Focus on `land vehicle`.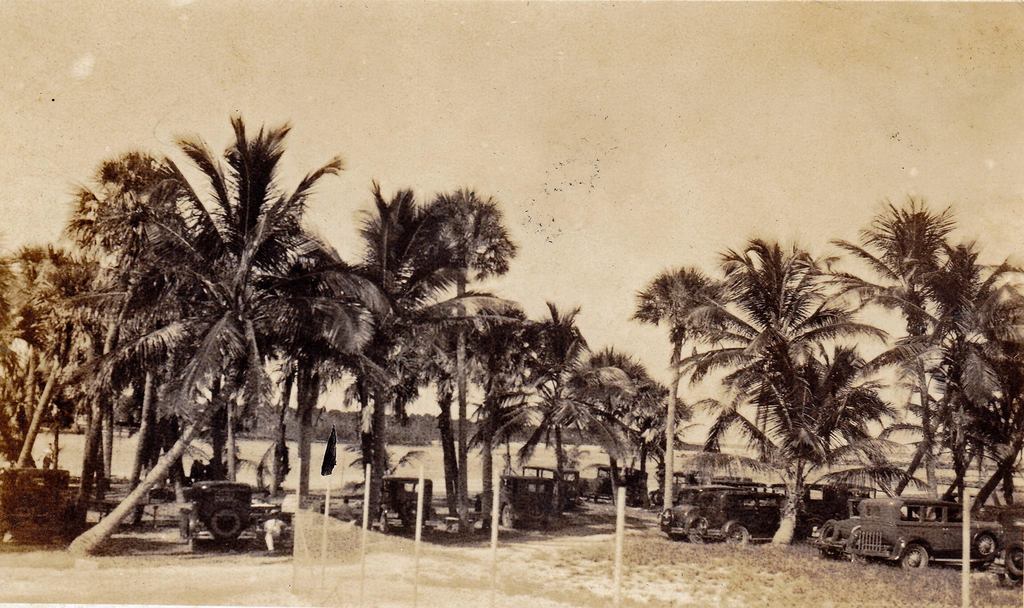
Focused at bbox=[813, 484, 995, 579].
